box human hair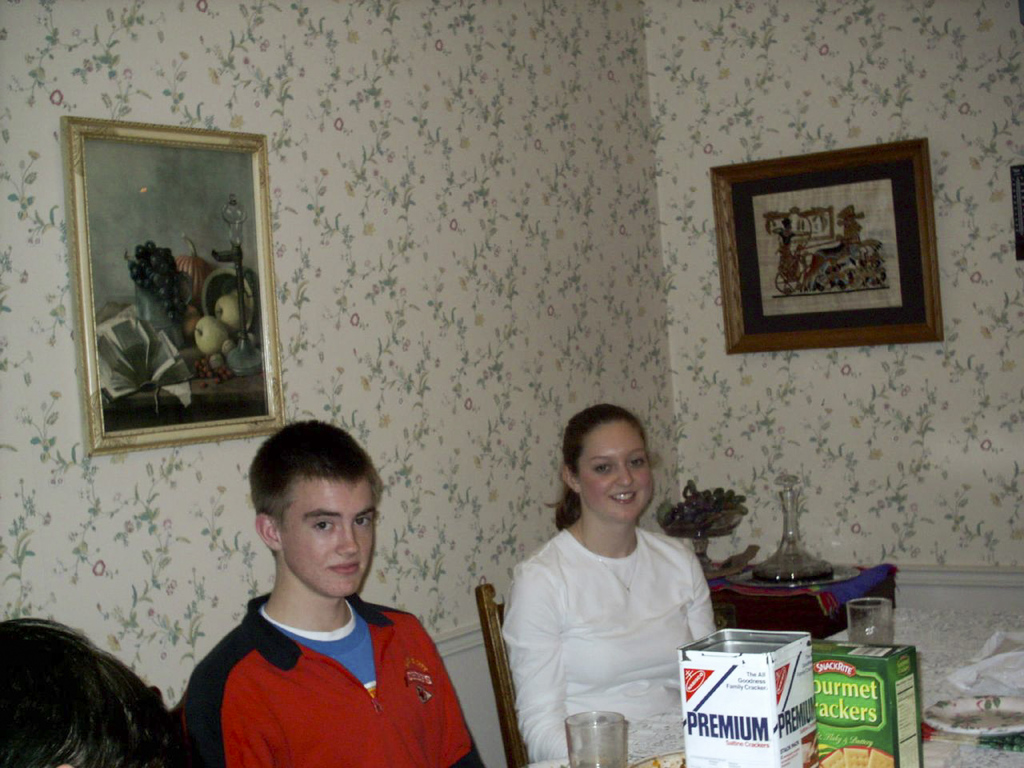
left=0, top=630, right=164, bottom=767
